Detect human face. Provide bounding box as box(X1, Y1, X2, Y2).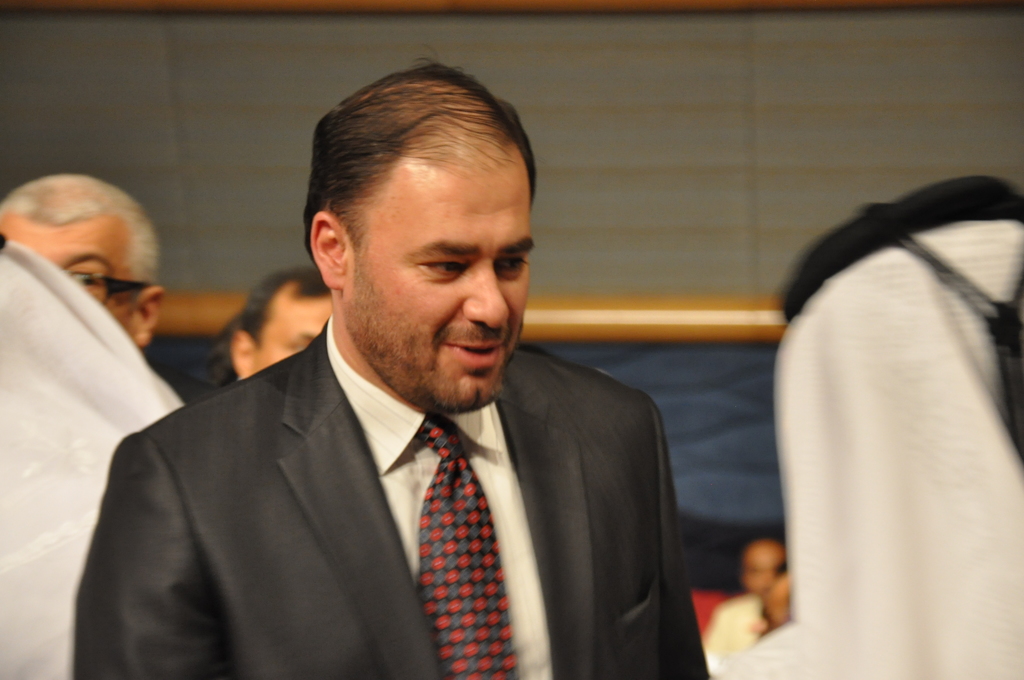
box(257, 288, 334, 372).
